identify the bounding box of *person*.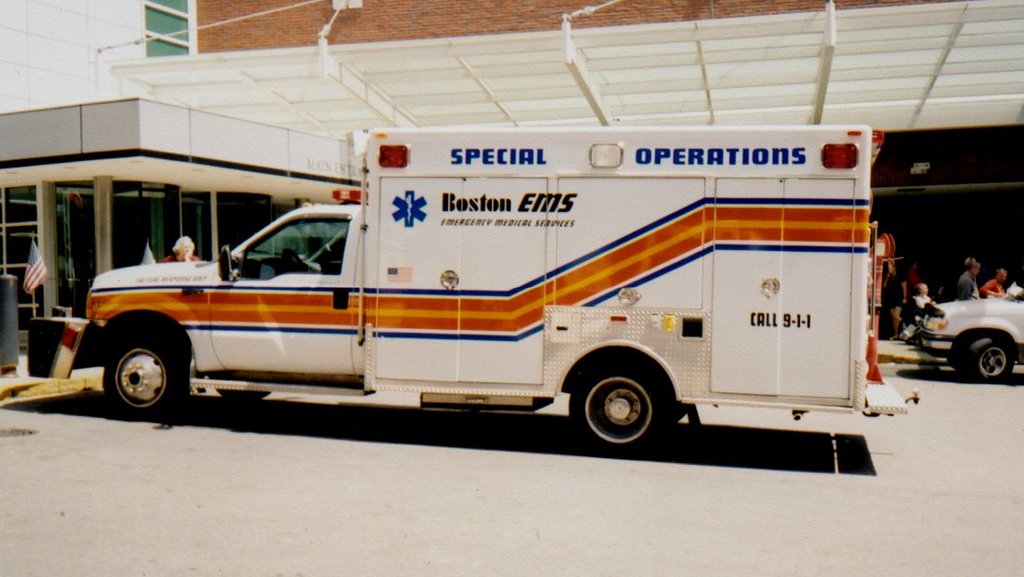
(x1=156, y1=232, x2=206, y2=391).
